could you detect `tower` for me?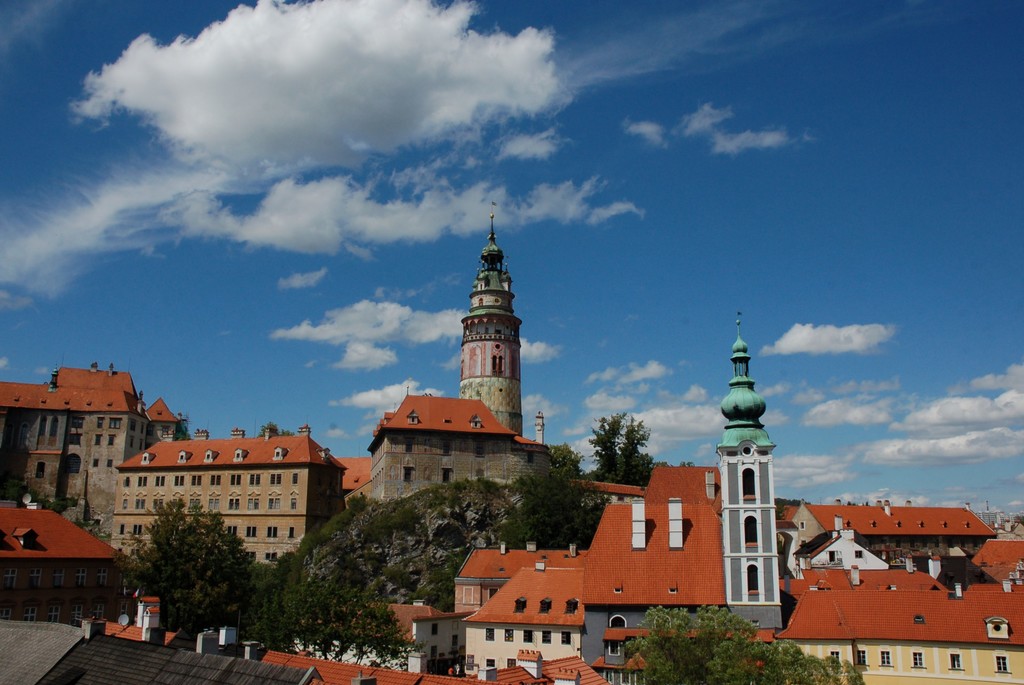
Detection result: [x1=458, y1=204, x2=522, y2=436].
